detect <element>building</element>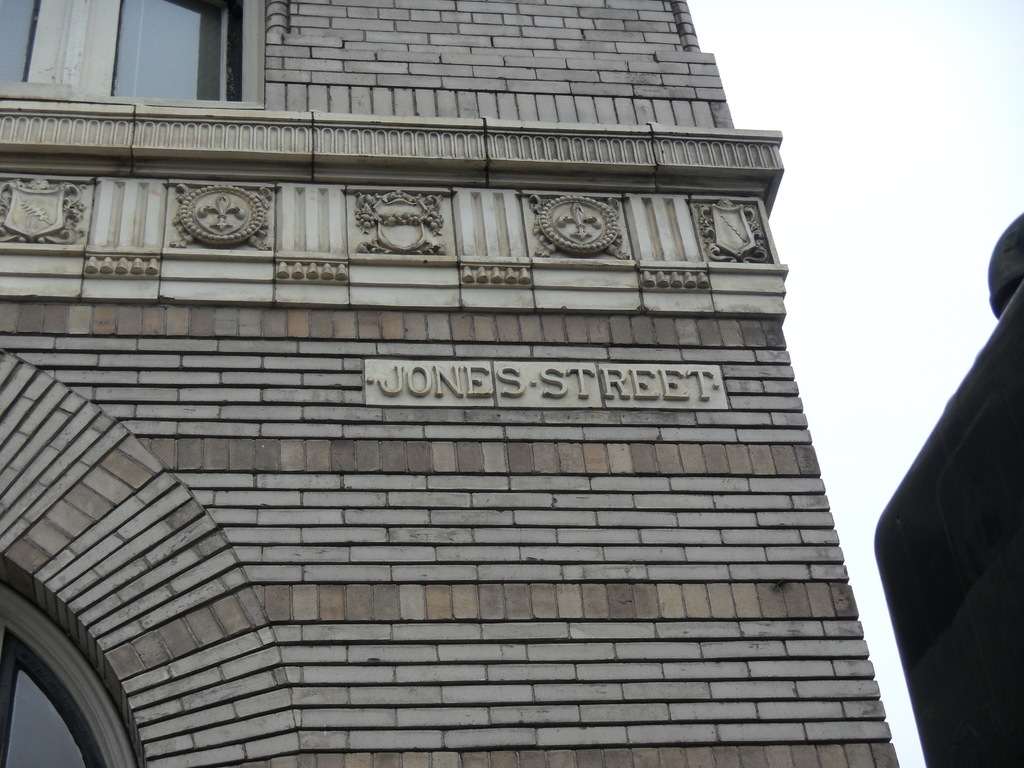
853:198:1023:767
